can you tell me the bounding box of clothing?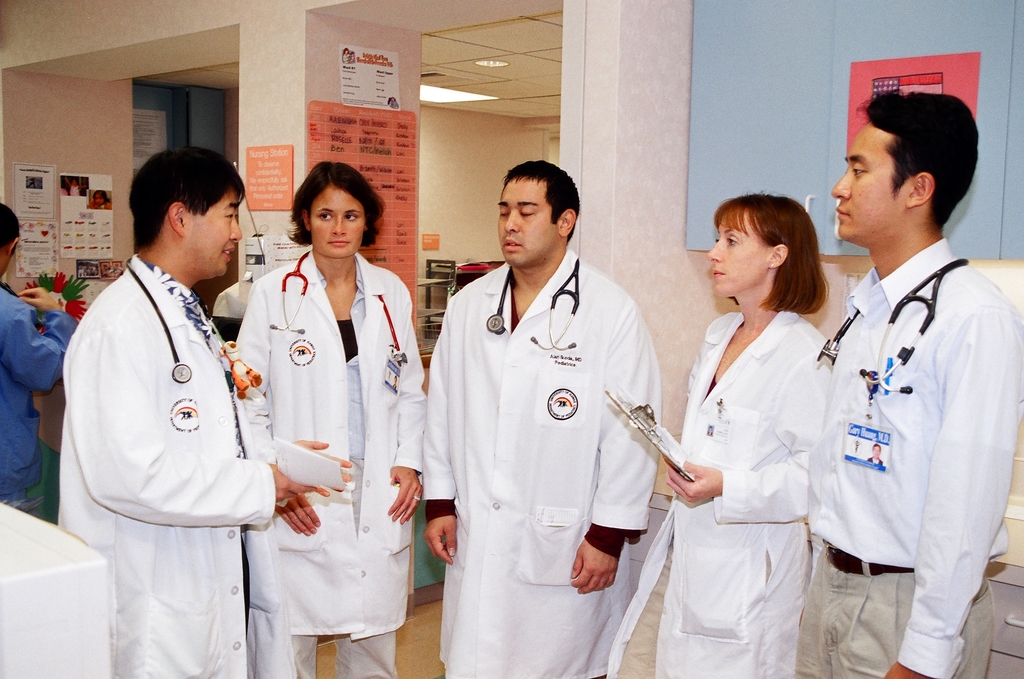
391 102 400 110.
